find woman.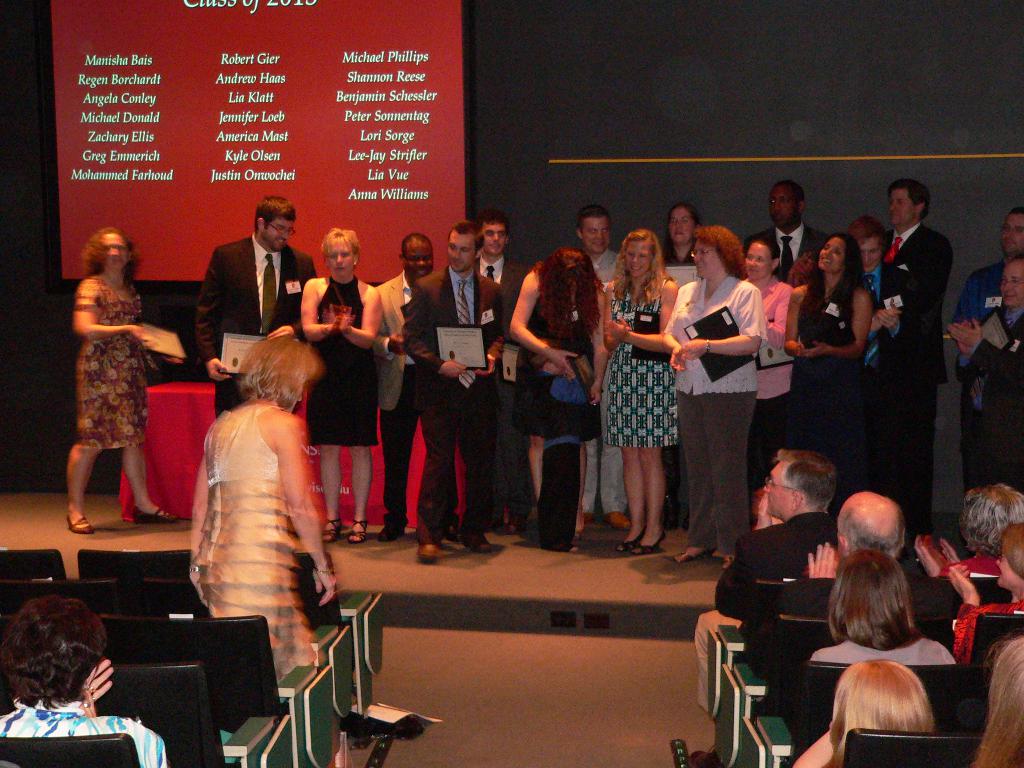
Rect(602, 226, 676, 557).
